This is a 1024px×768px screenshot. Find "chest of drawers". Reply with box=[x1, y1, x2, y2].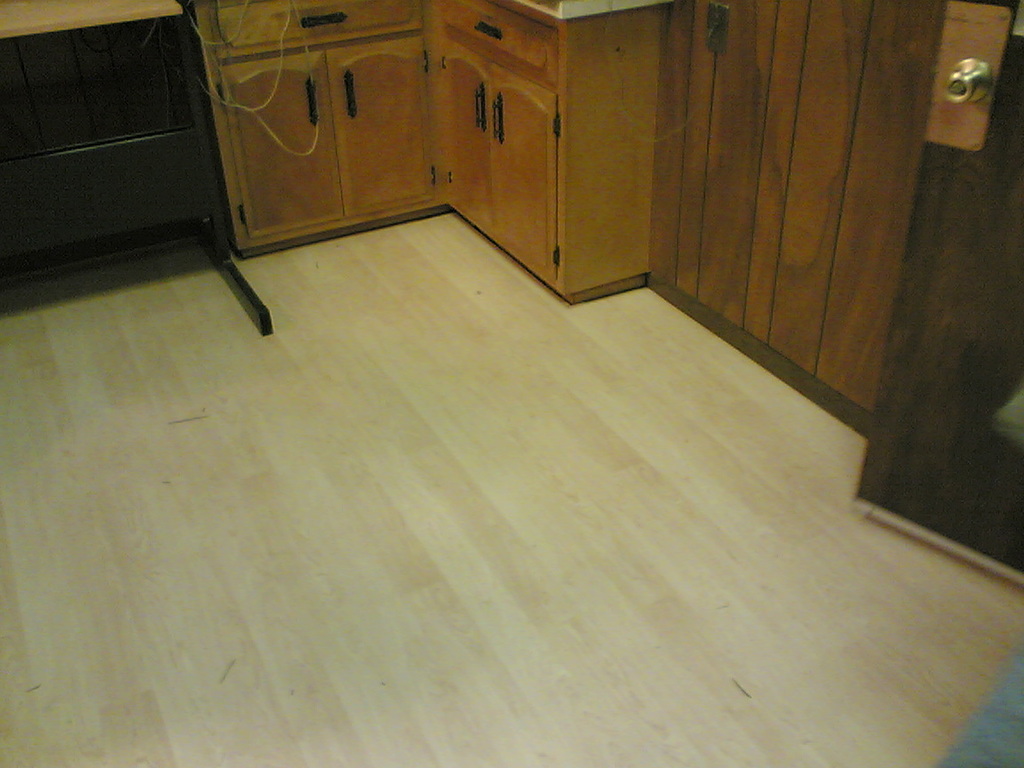
box=[0, 0, 272, 332].
